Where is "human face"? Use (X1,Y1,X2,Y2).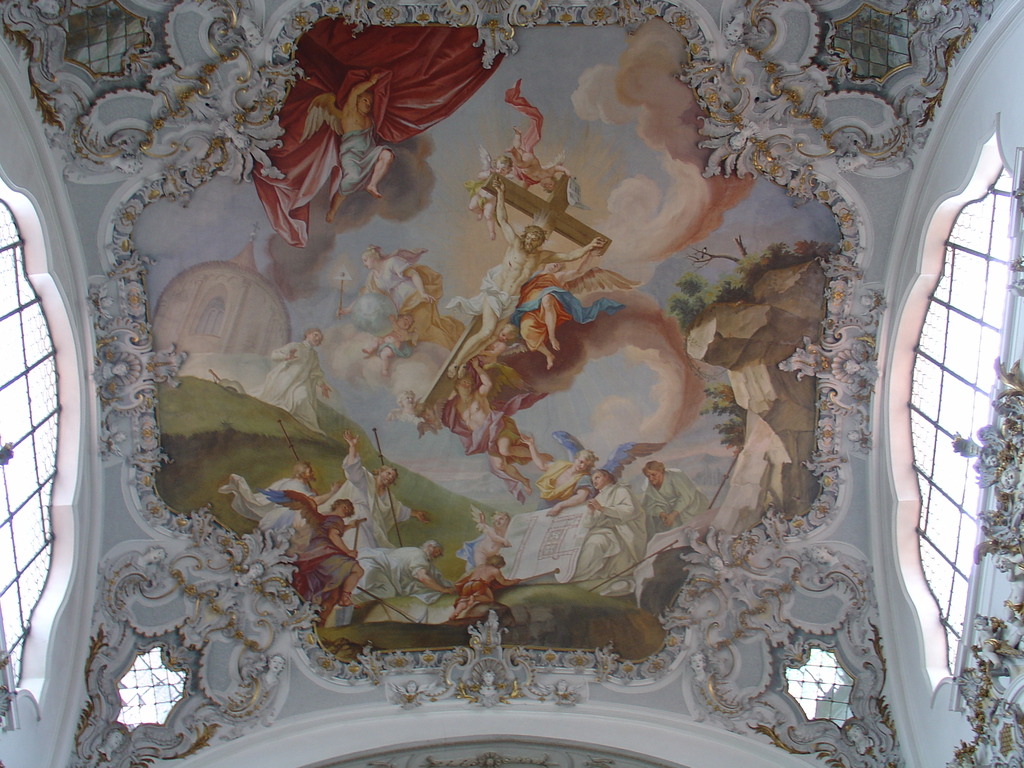
(399,315,412,328).
